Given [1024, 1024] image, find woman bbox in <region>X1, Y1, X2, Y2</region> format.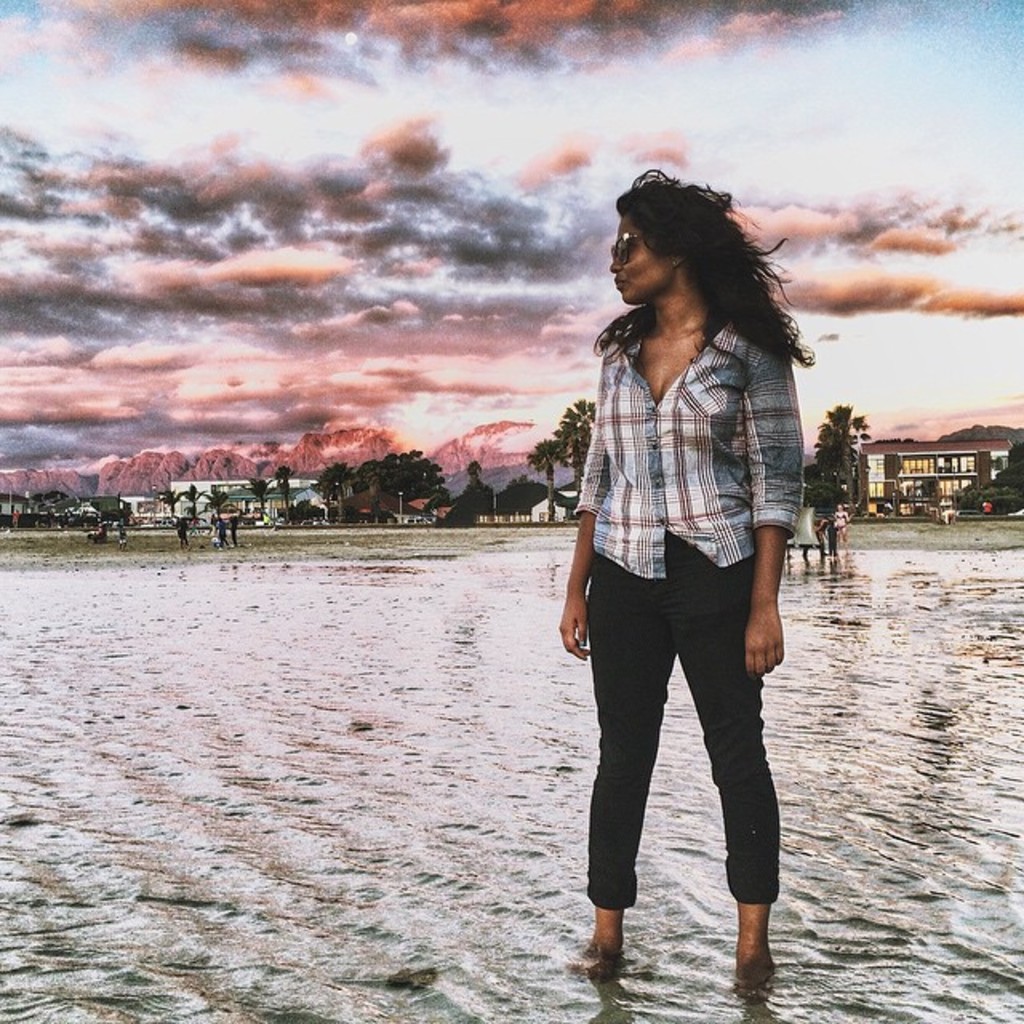
<region>538, 158, 818, 979</region>.
